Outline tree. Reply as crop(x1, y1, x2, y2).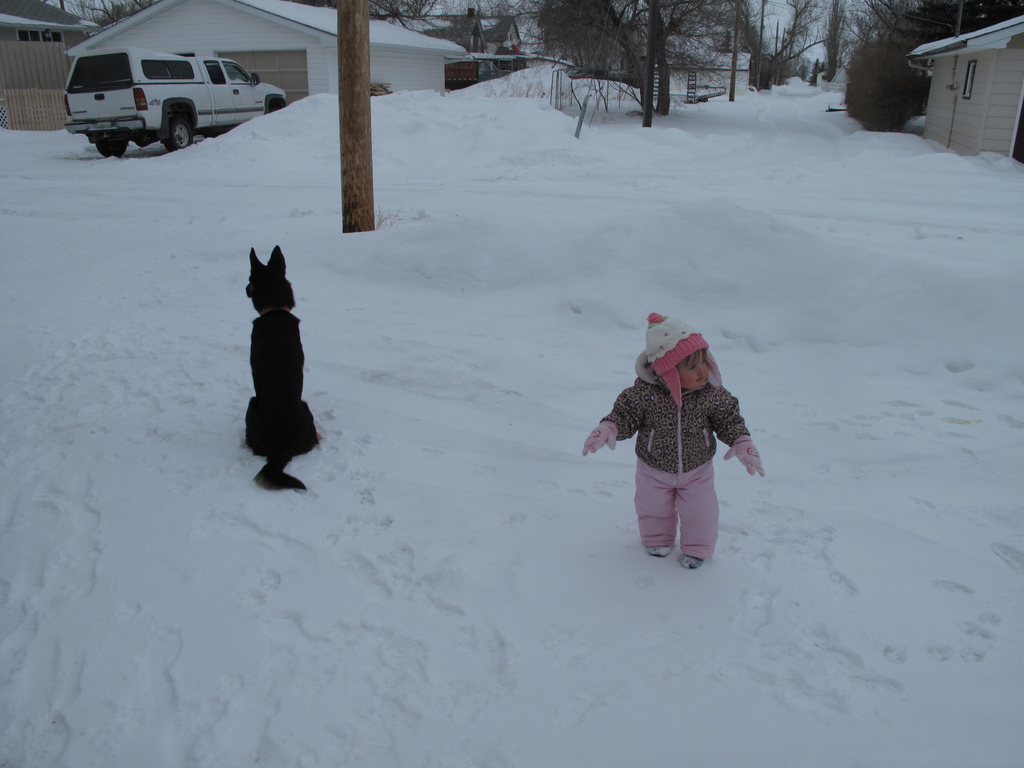
crop(339, 0, 401, 234).
